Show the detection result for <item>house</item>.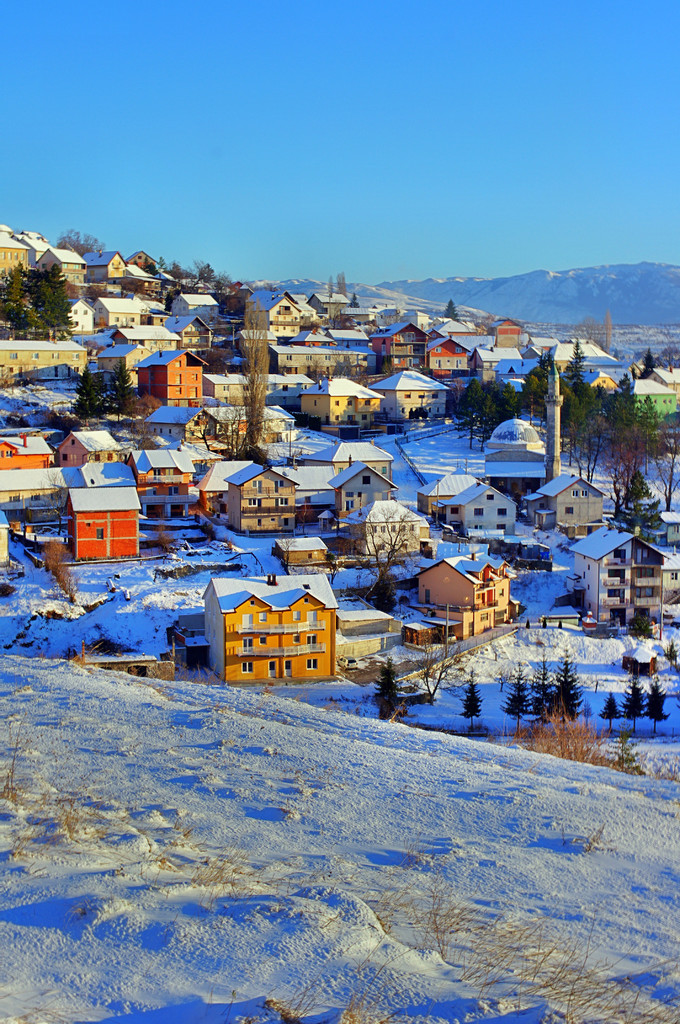
locate(222, 462, 302, 539).
